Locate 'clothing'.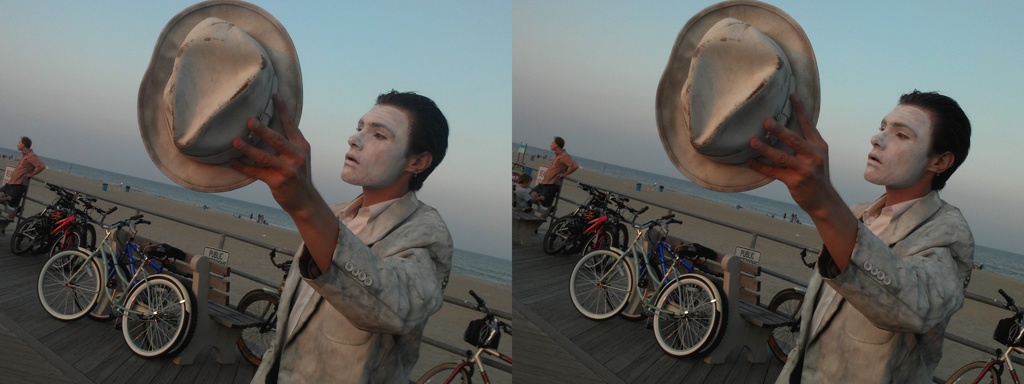
Bounding box: left=3, top=146, right=47, bottom=207.
